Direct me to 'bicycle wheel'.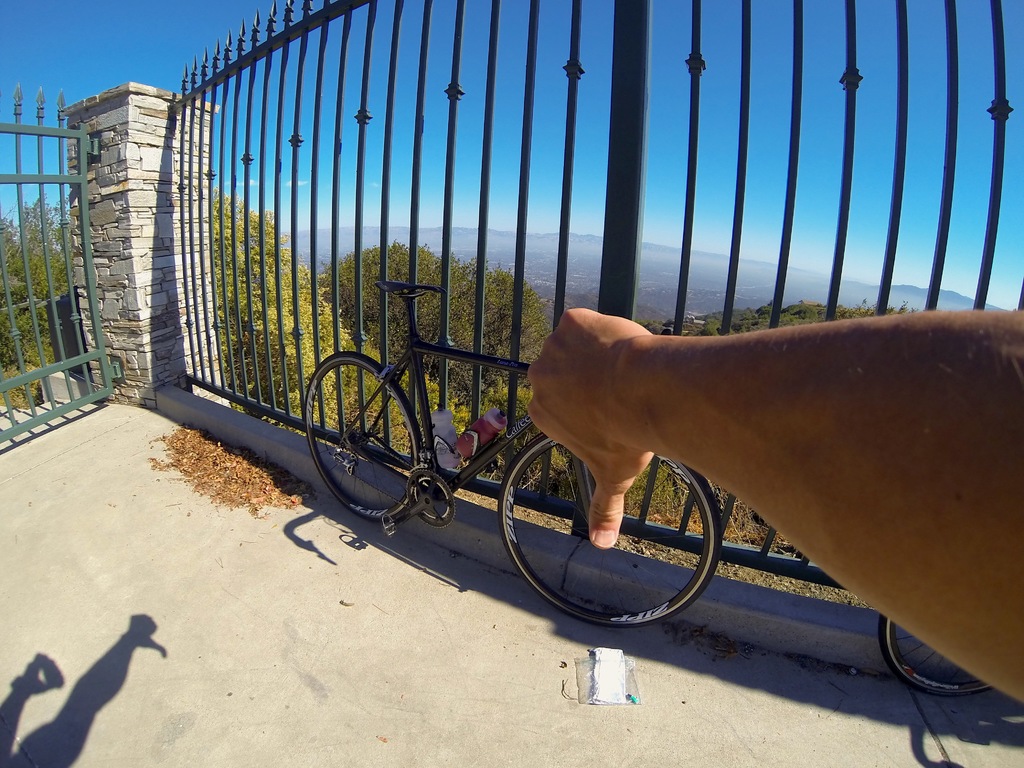
Direction: [x1=495, y1=429, x2=717, y2=631].
